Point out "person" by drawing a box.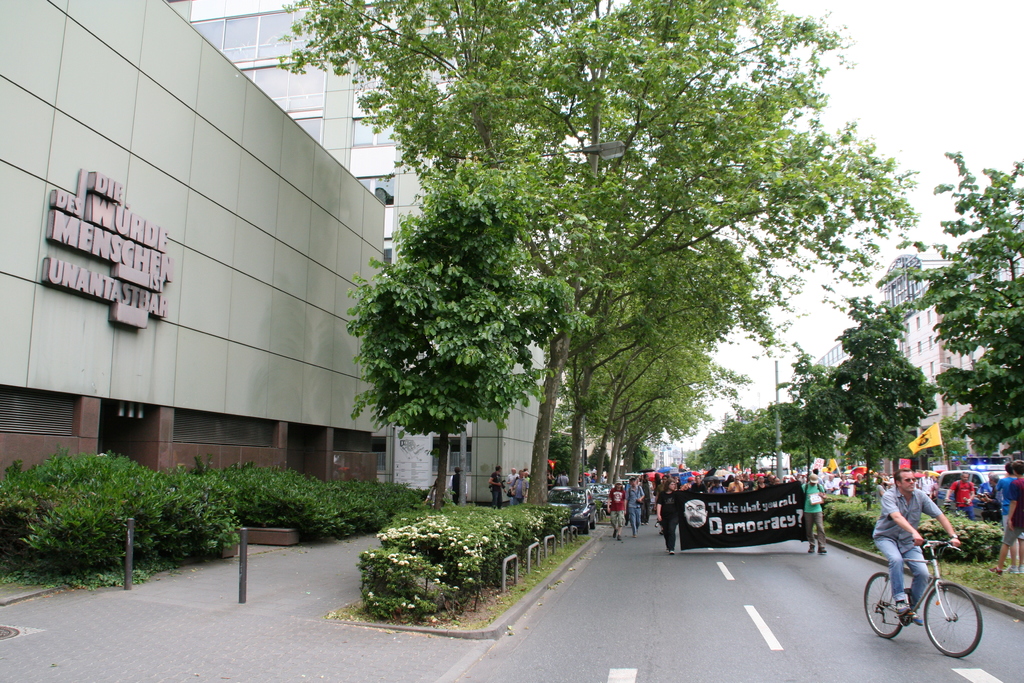
<box>510,470,525,506</box>.
